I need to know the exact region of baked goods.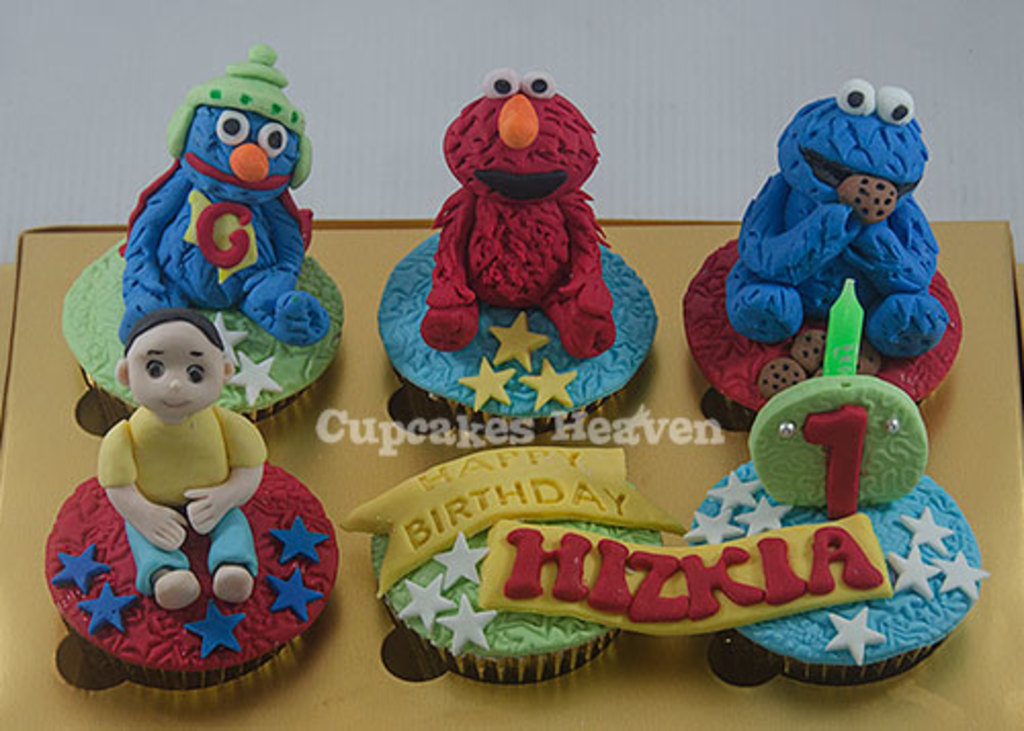
Region: [70, 41, 348, 428].
